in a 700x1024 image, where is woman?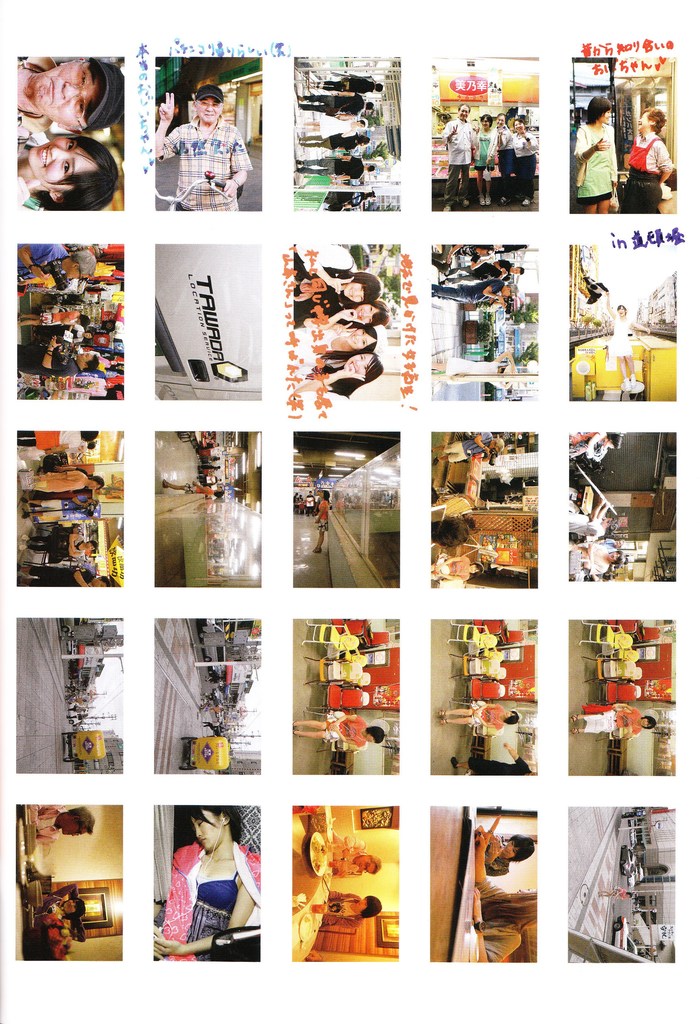
locate(294, 116, 369, 144).
